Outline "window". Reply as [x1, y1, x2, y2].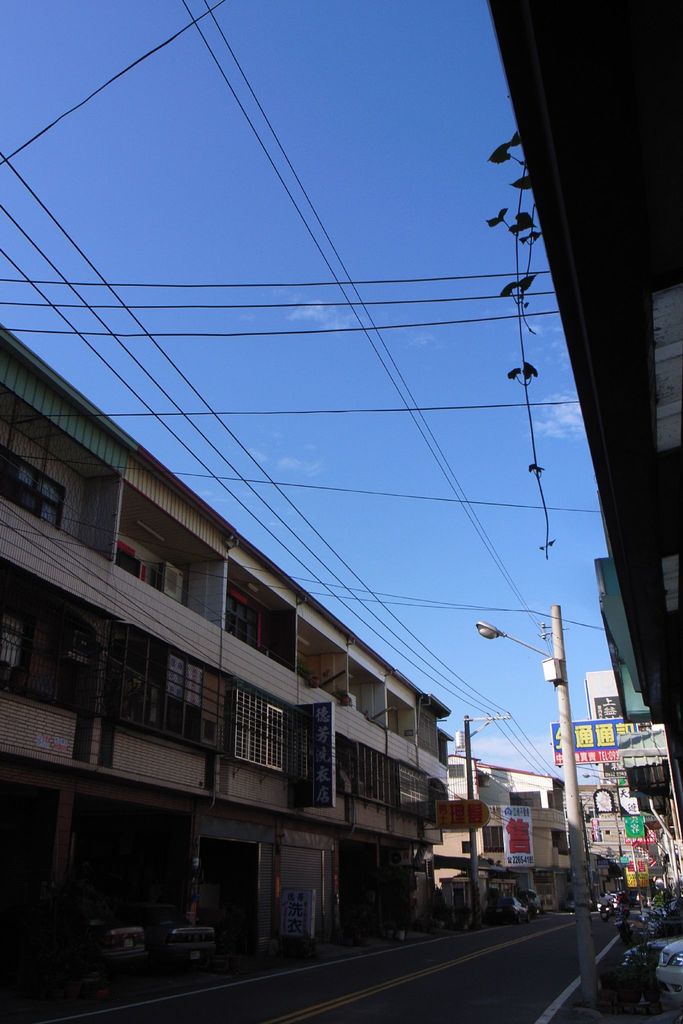
[238, 700, 284, 767].
